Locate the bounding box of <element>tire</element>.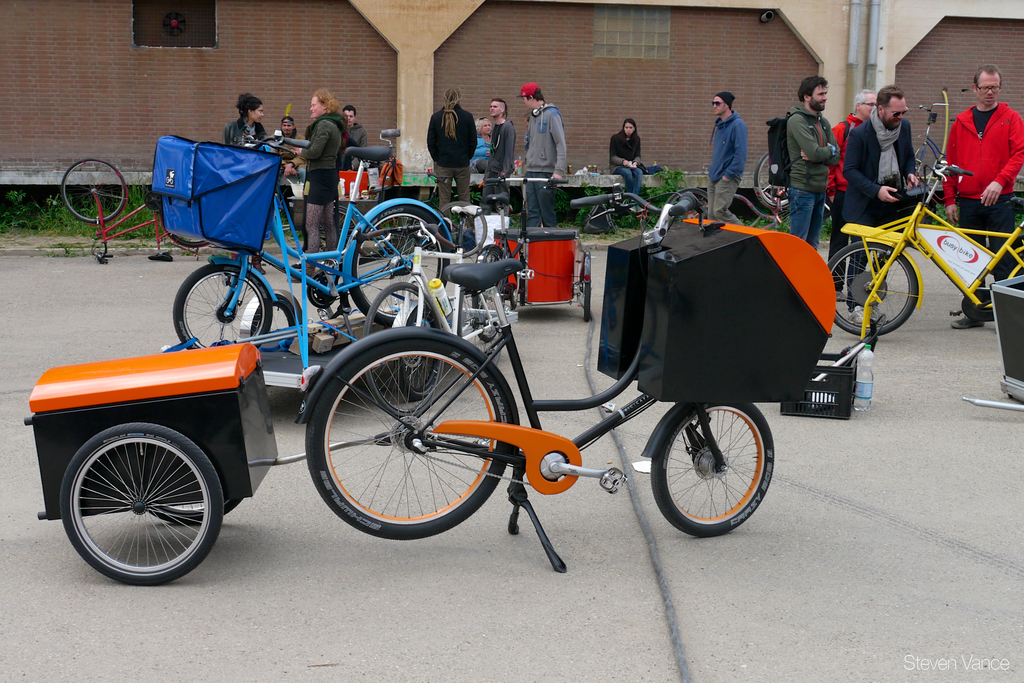
Bounding box: l=437, t=198, r=488, b=259.
